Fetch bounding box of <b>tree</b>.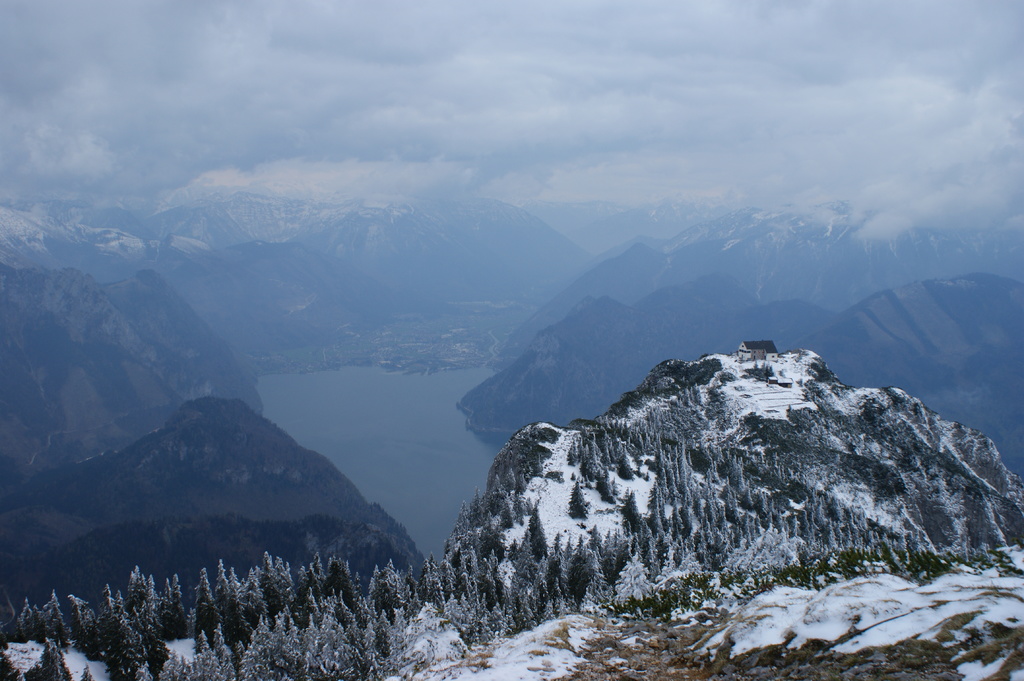
Bbox: box(0, 648, 20, 680).
